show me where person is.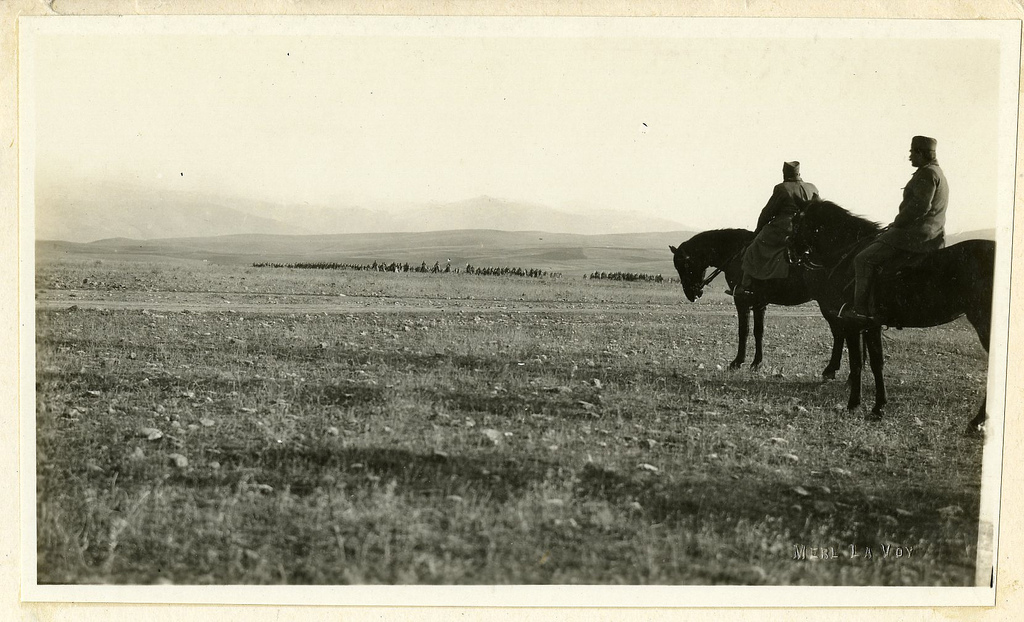
person is at pyautogui.locateOnScreen(723, 161, 829, 303).
